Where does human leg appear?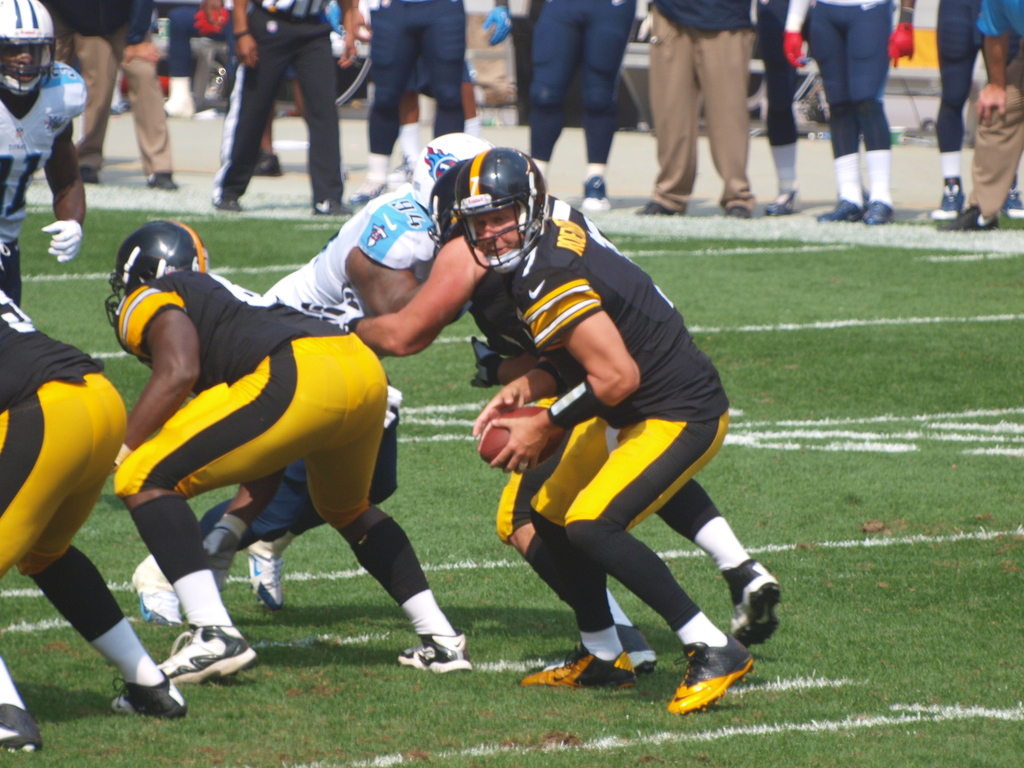
Appears at (x1=695, y1=27, x2=756, y2=207).
